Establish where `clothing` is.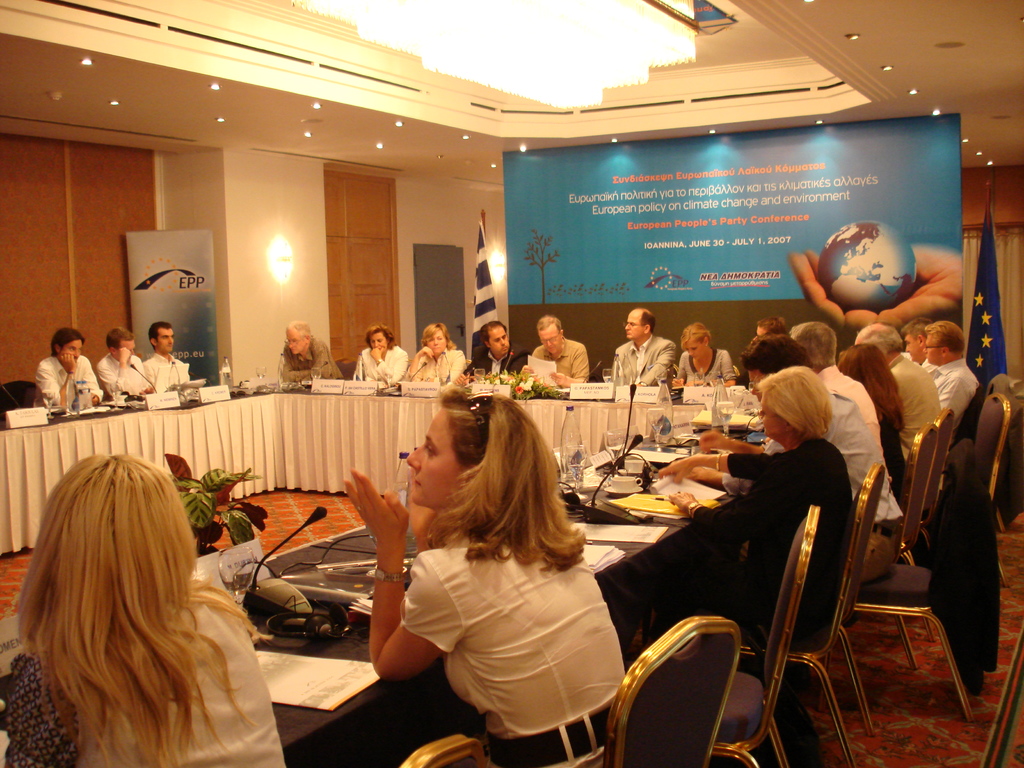
Established at [x1=0, y1=591, x2=287, y2=767].
